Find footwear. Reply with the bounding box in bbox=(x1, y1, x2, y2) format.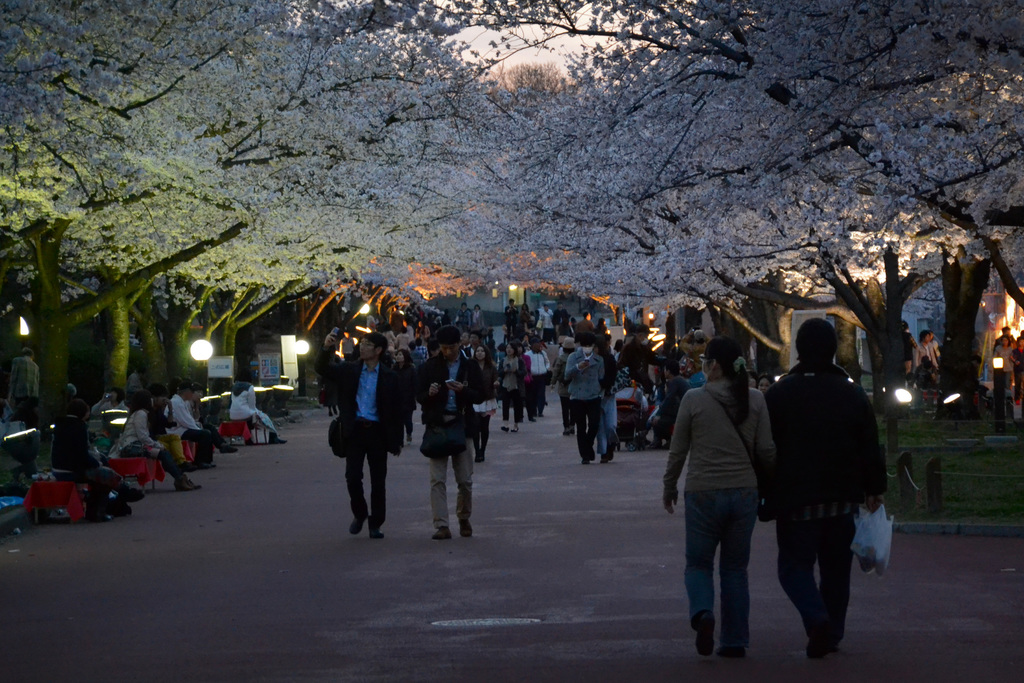
bbox=(196, 463, 211, 469).
